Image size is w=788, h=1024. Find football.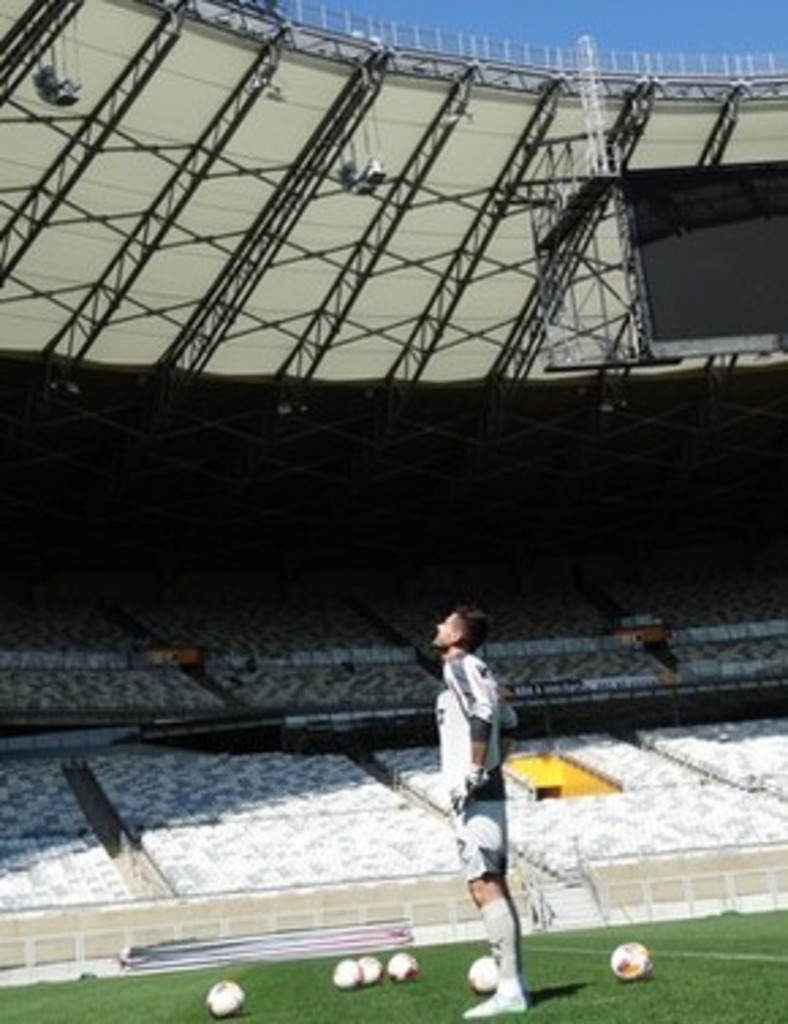
left=386, top=951, right=413, bottom=975.
